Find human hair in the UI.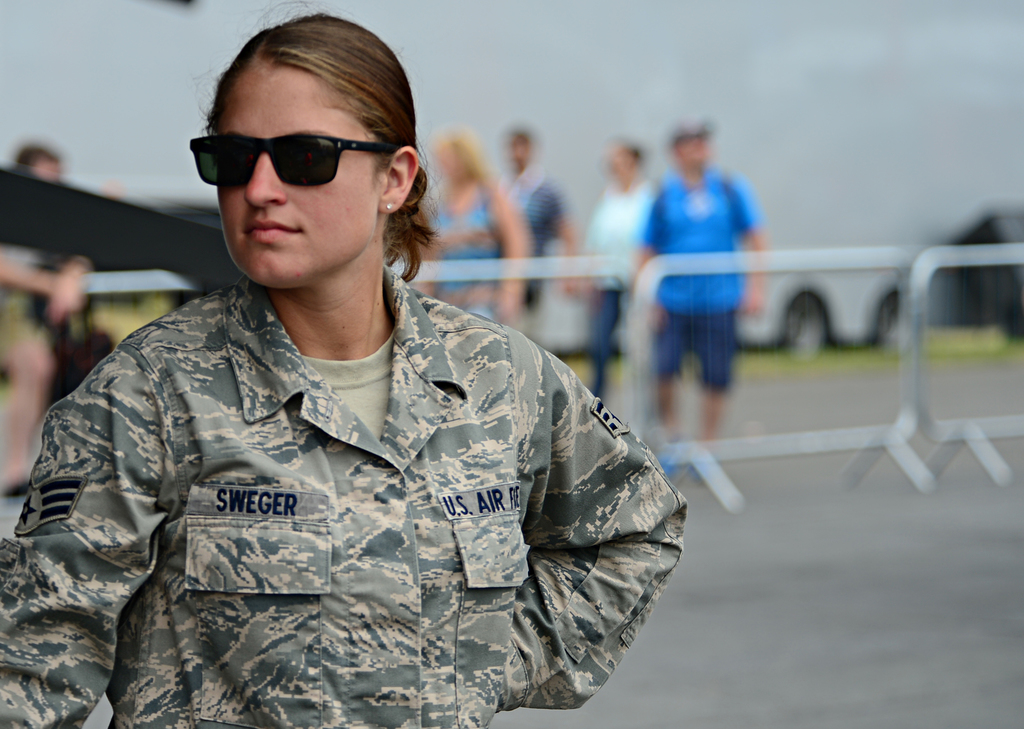
UI element at crop(429, 125, 491, 183).
